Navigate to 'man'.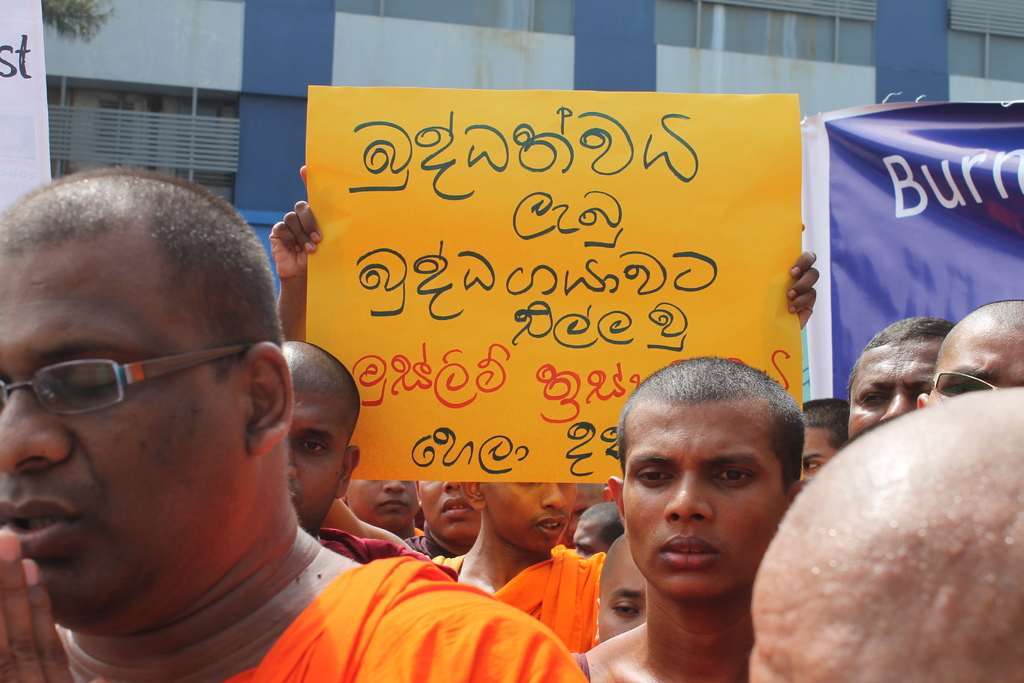
Navigation target: <box>744,389,1023,682</box>.
